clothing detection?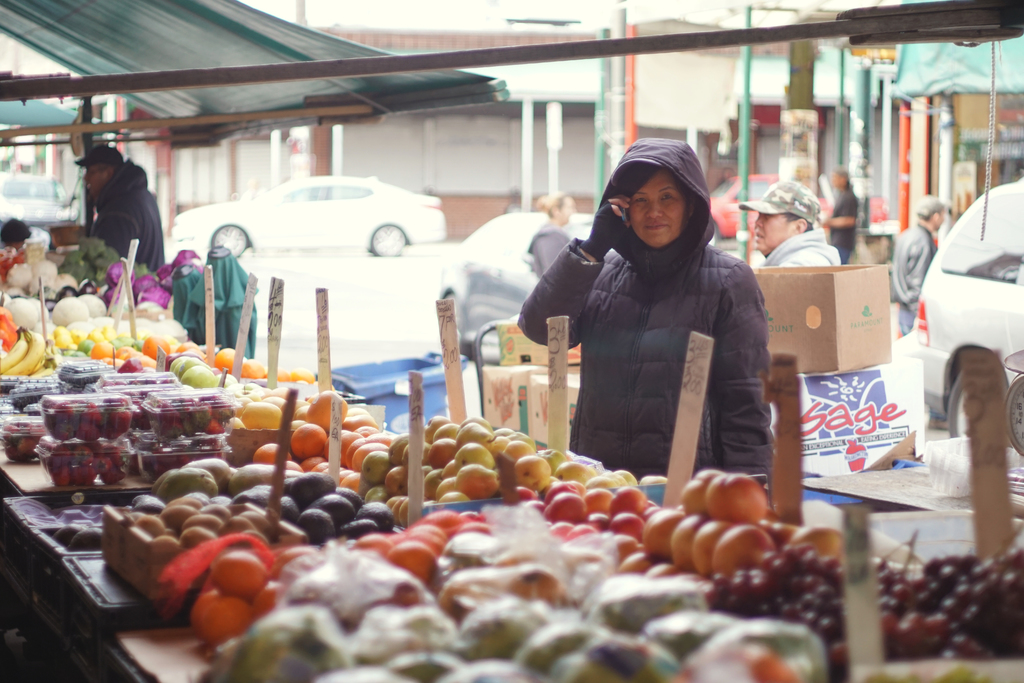
892/226/934/332
